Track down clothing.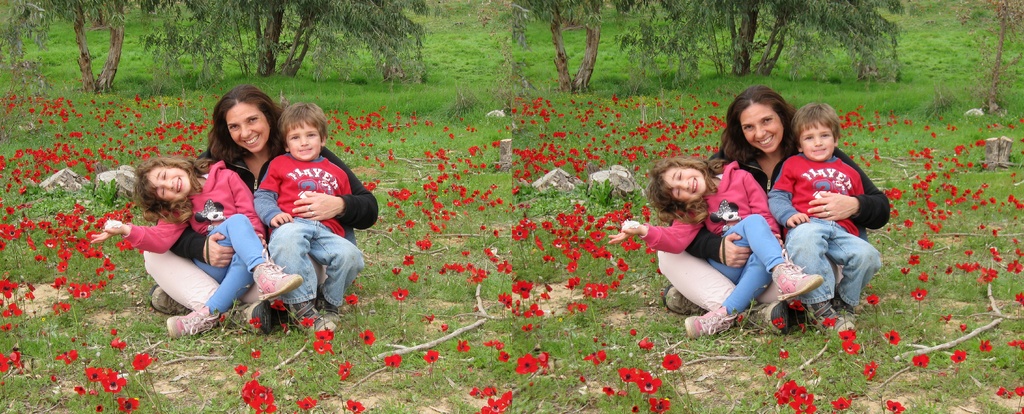
Tracked to crop(641, 159, 782, 251).
